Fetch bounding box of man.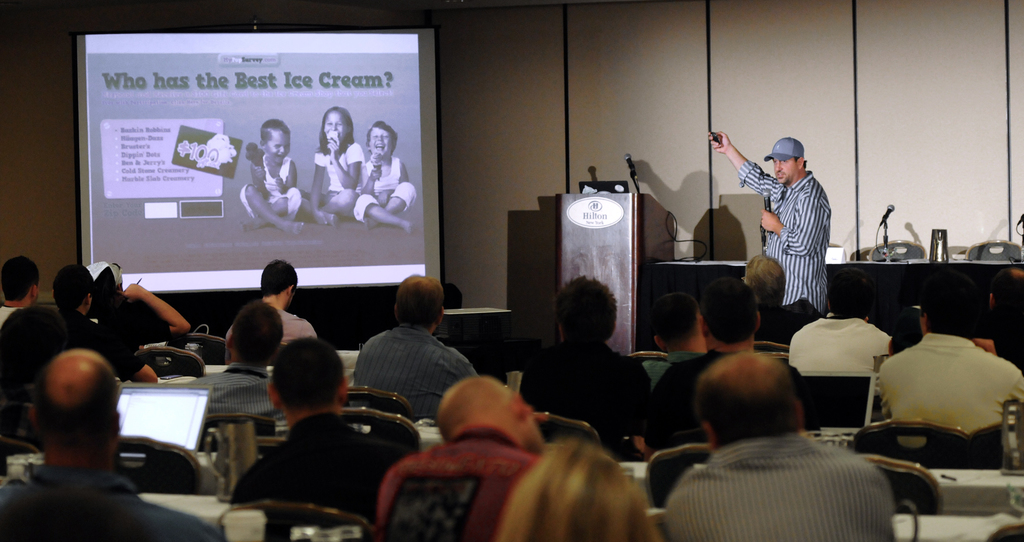
Bbox: (left=42, top=264, right=159, bottom=385).
